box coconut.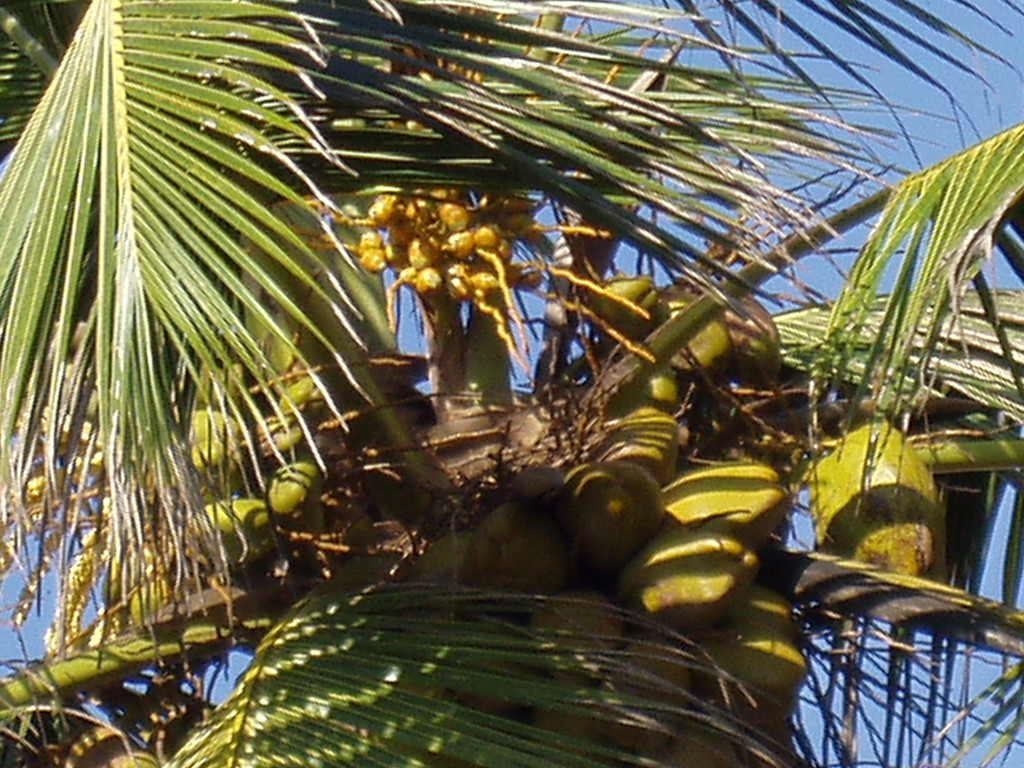
x1=97 y1=356 x2=328 y2=643.
